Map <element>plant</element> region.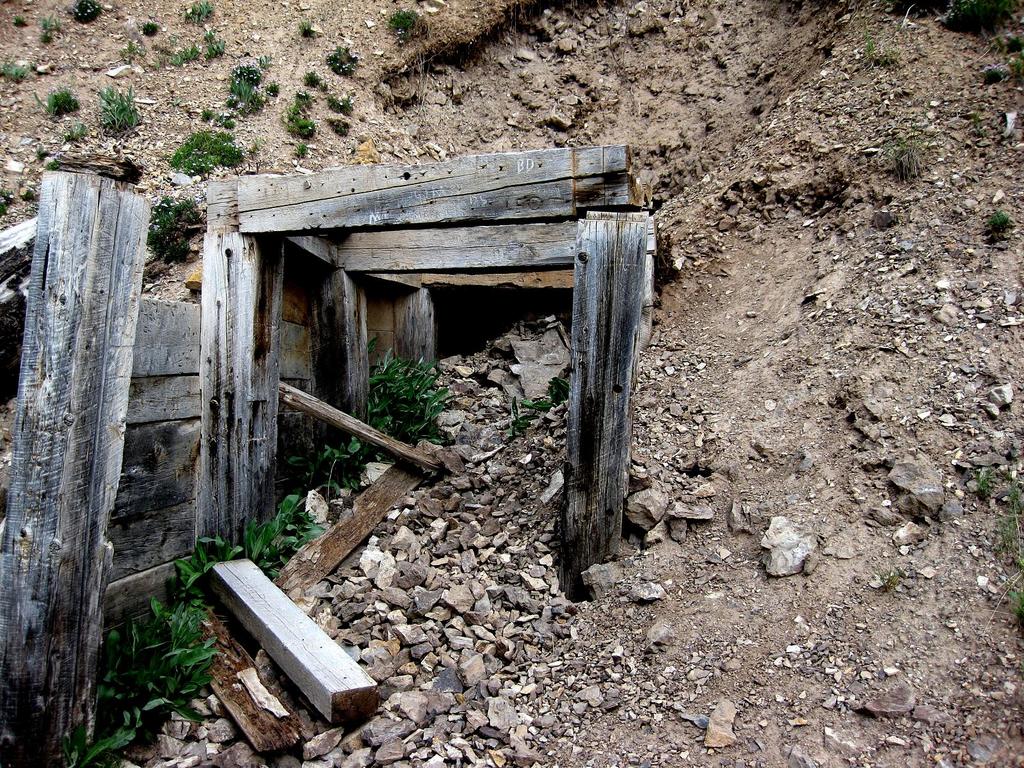
Mapped to {"x1": 191, "y1": 0, "x2": 214, "y2": 20}.
